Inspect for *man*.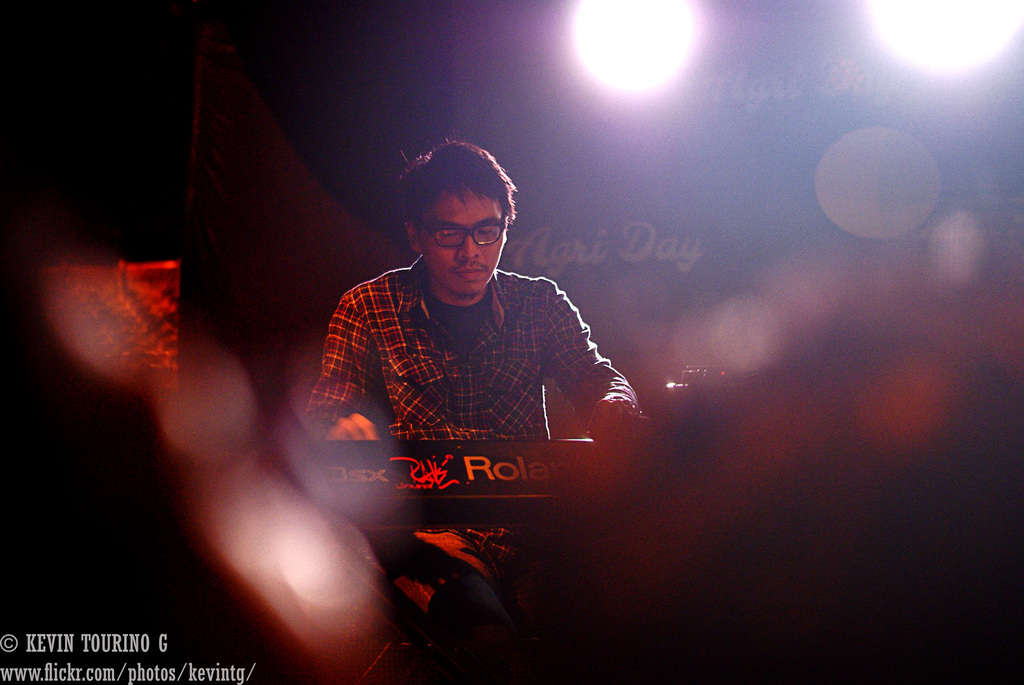
Inspection: x1=288 y1=142 x2=655 y2=615.
